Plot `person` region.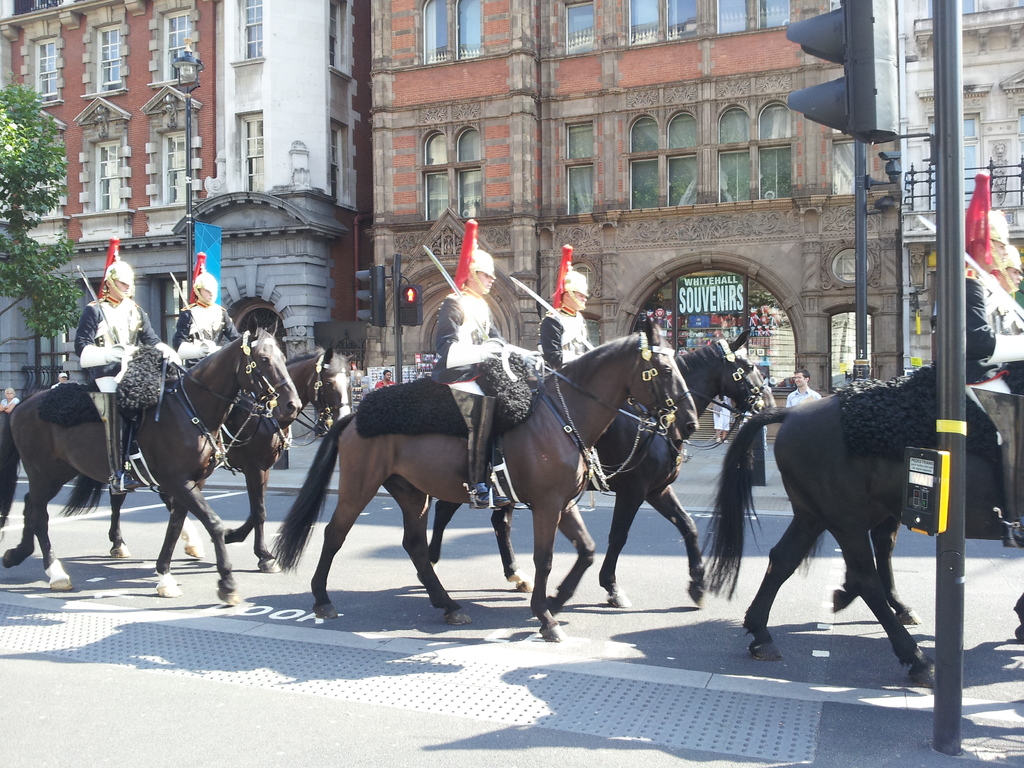
Plotted at 783, 369, 821, 407.
